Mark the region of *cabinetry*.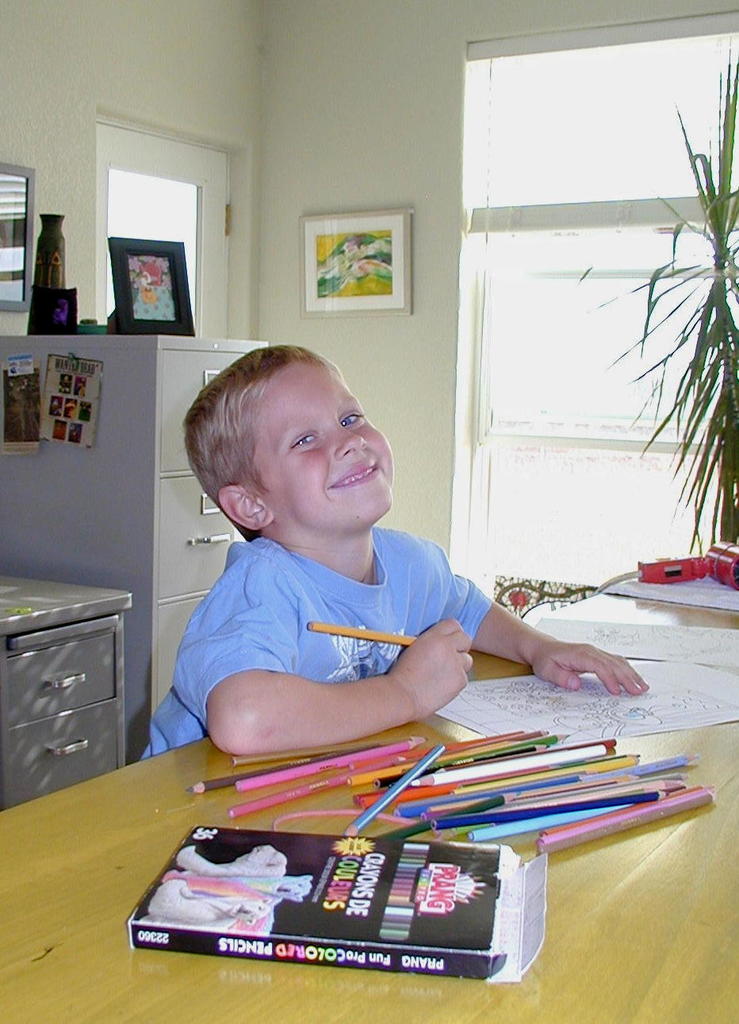
Region: (x1=0, y1=328, x2=270, y2=758).
